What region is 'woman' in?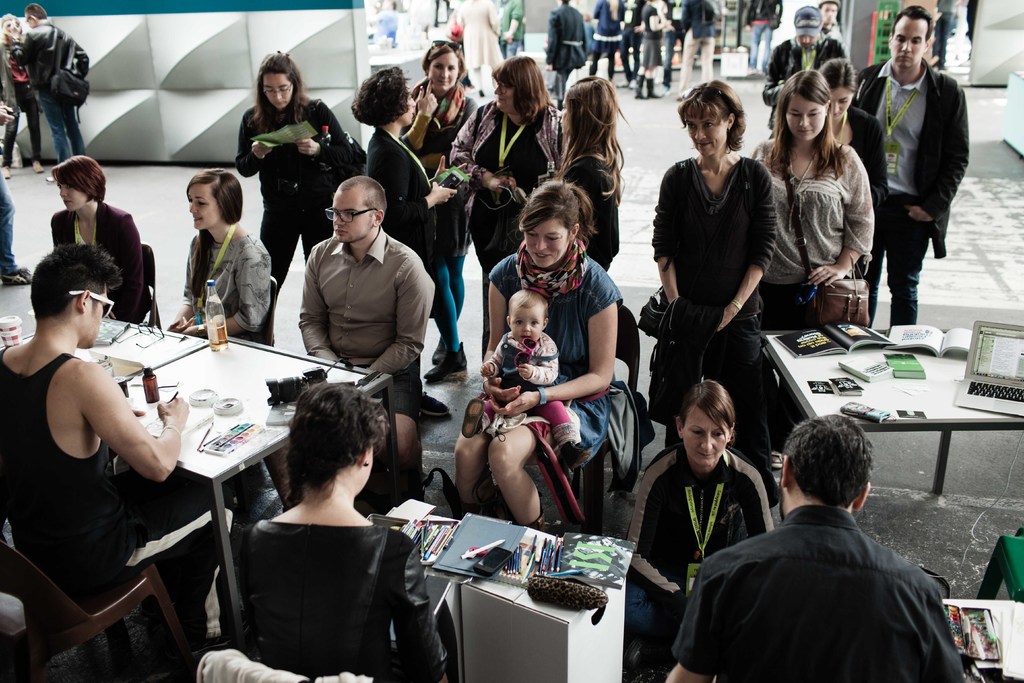
(left=395, top=37, right=484, bottom=359).
